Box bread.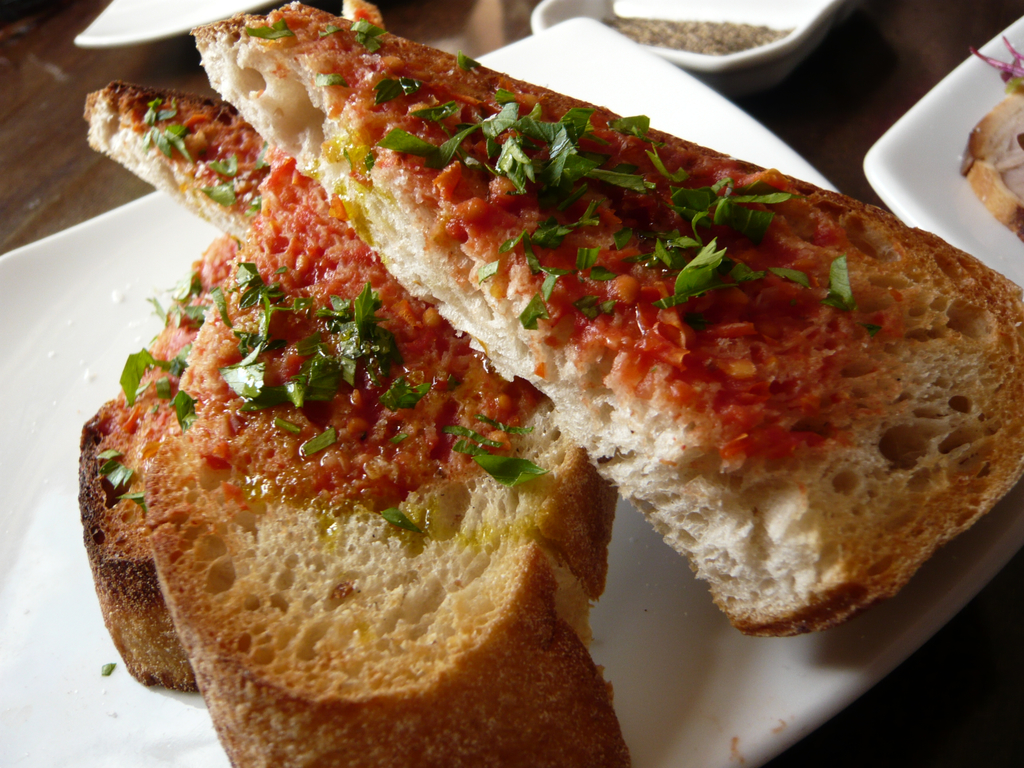
<box>189,6,1023,636</box>.
